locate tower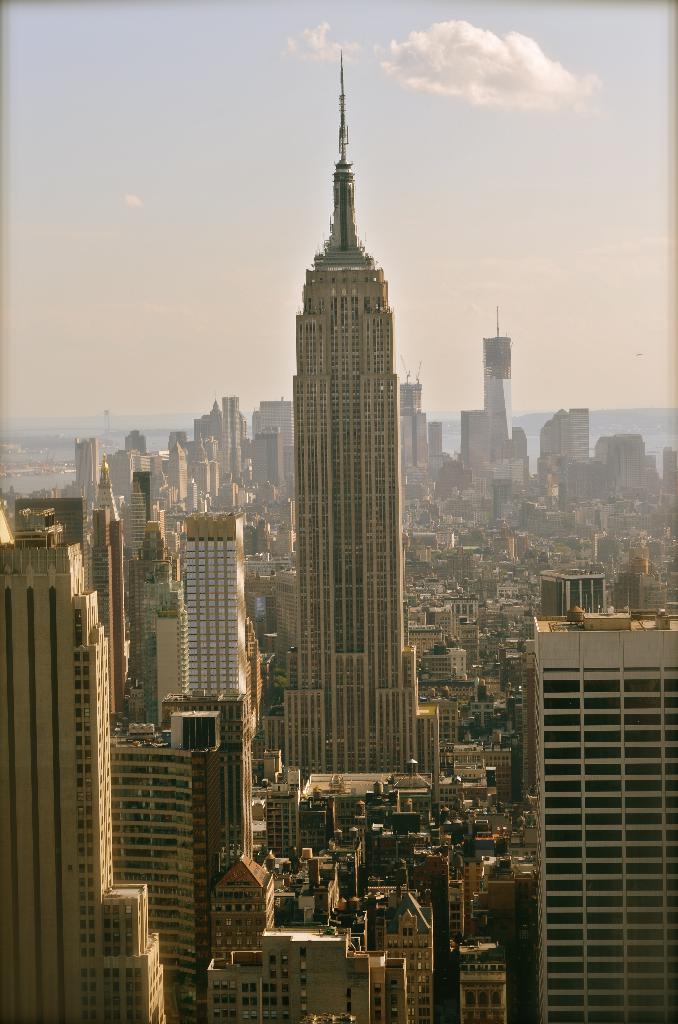
bbox=[485, 319, 517, 440]
